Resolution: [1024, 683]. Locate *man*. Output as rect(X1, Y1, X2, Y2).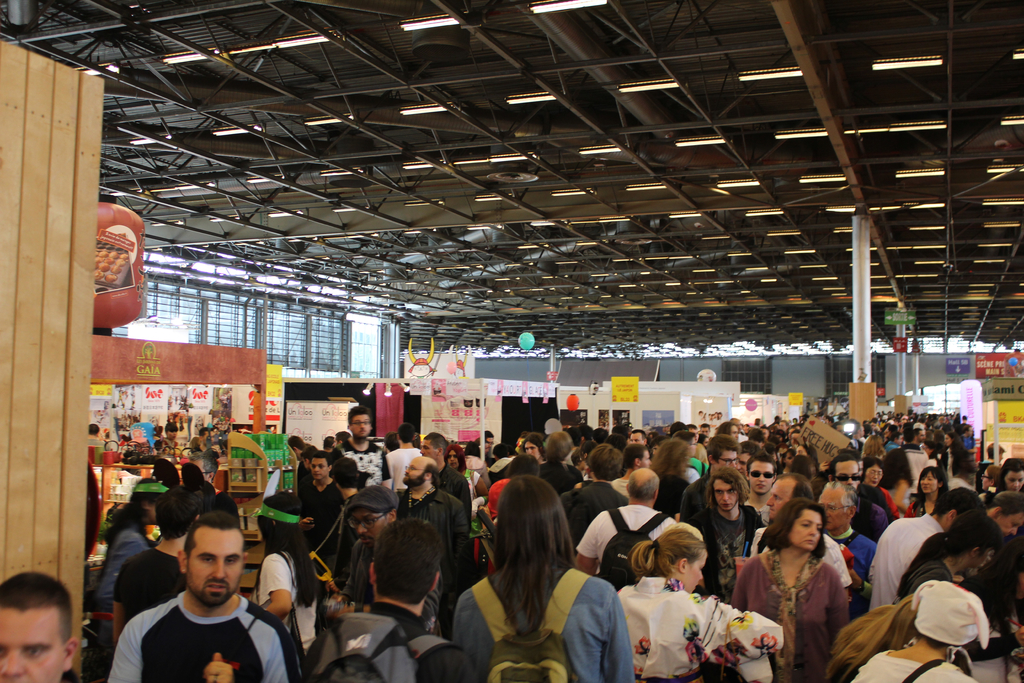
rect(812, 475, 878, 587).
